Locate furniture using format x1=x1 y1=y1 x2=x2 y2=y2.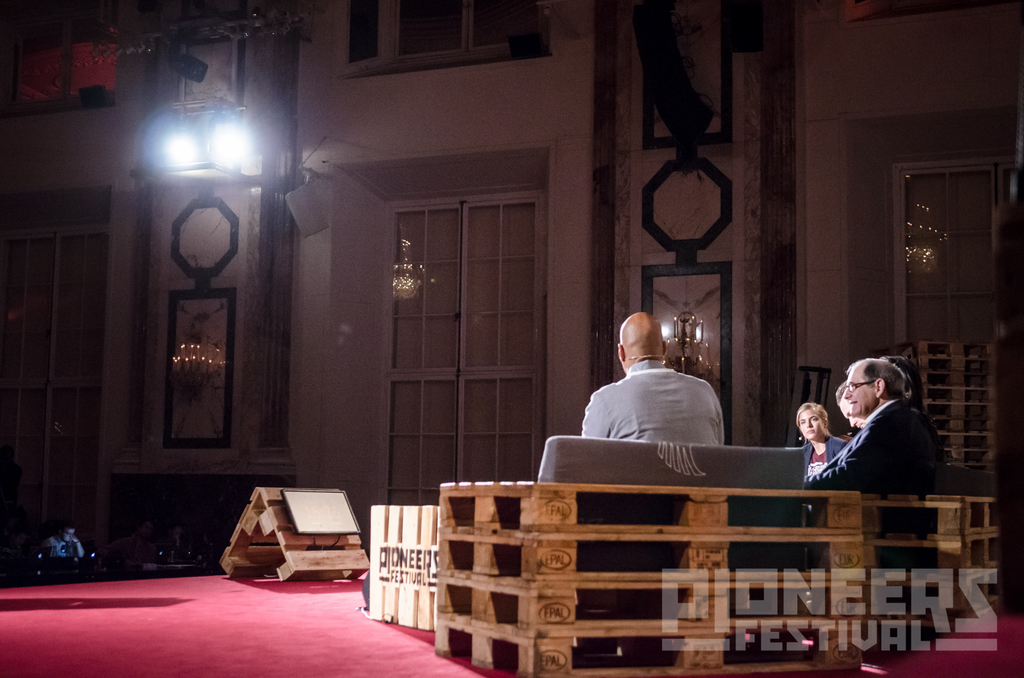
x1=866 y1=468 x2=1000 y2=625.
